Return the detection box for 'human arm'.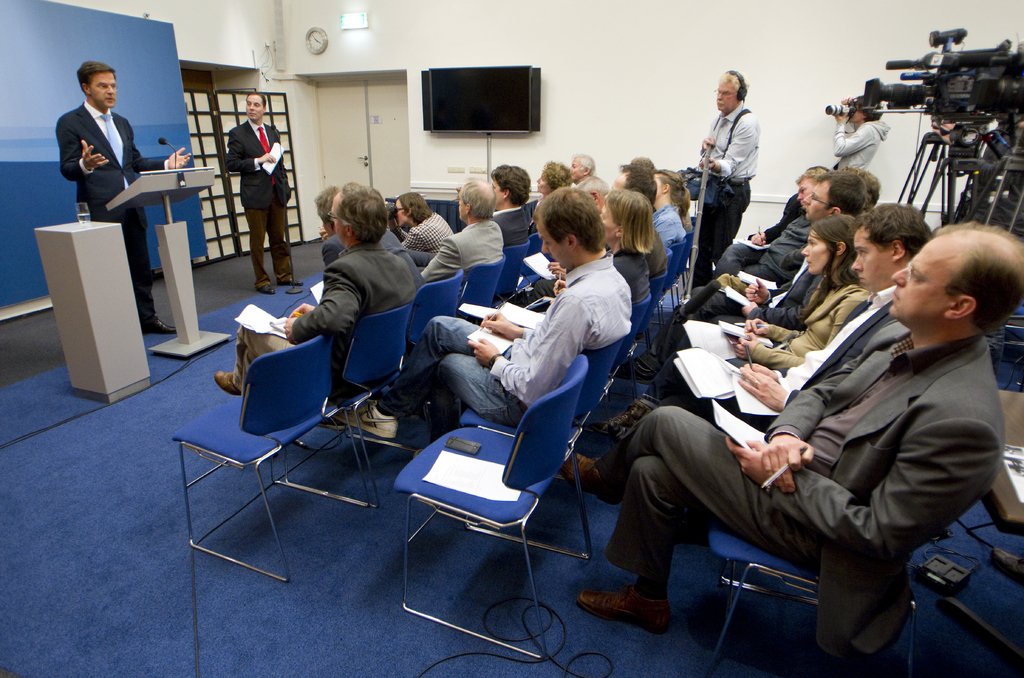
290,302,315,322.
